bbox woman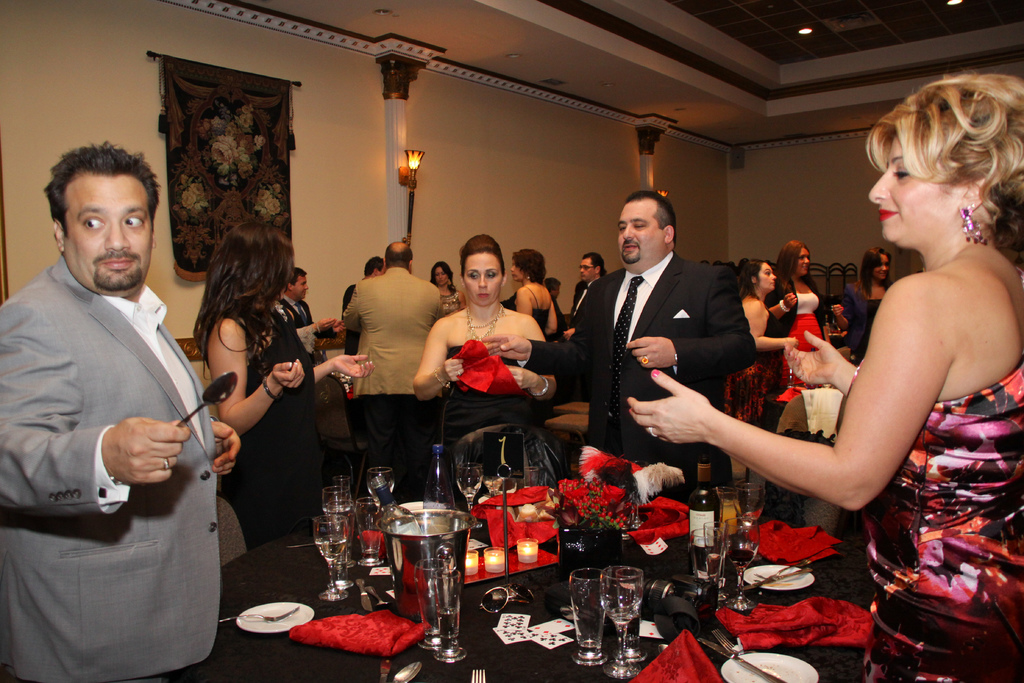
BBox(193, 219, 371, 552)
